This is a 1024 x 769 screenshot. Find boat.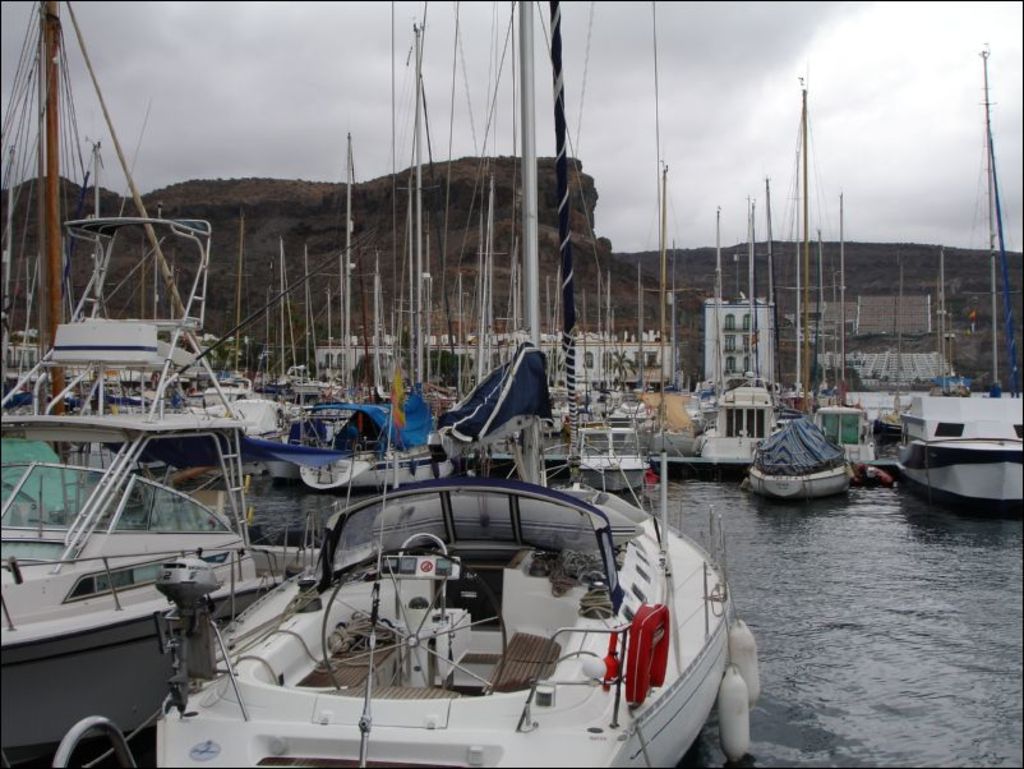
Bounding box: x1=900 y1=49 x2=1021 y2=434.
